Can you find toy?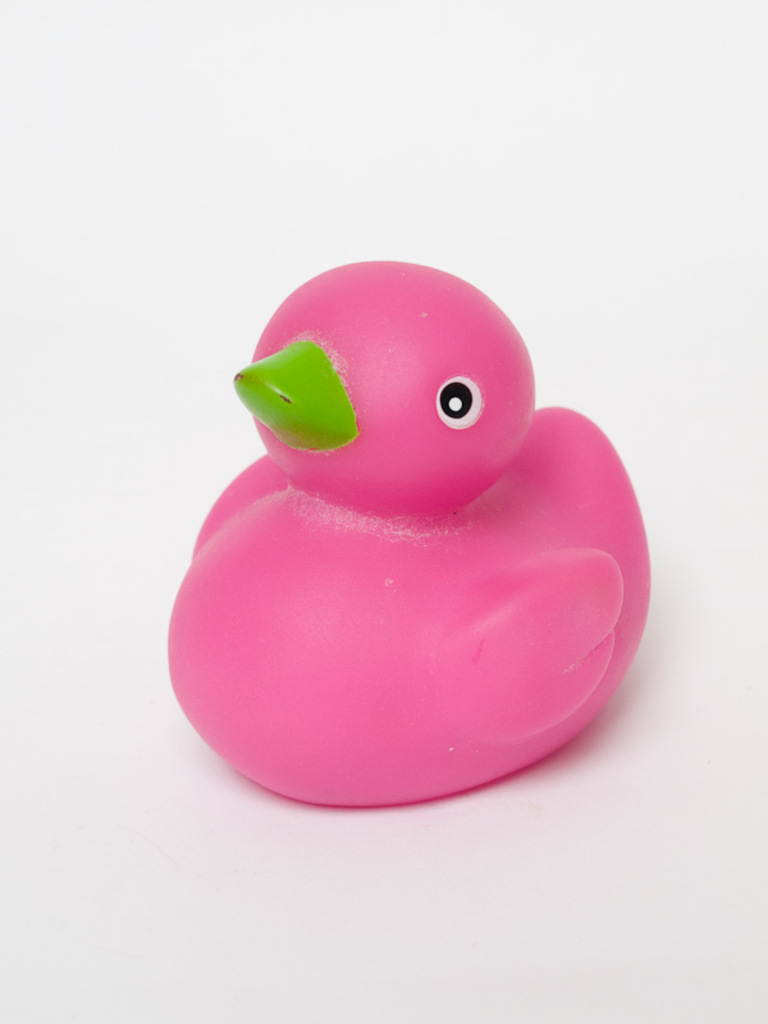
Yes, bounding box: 159,248,660,813.
